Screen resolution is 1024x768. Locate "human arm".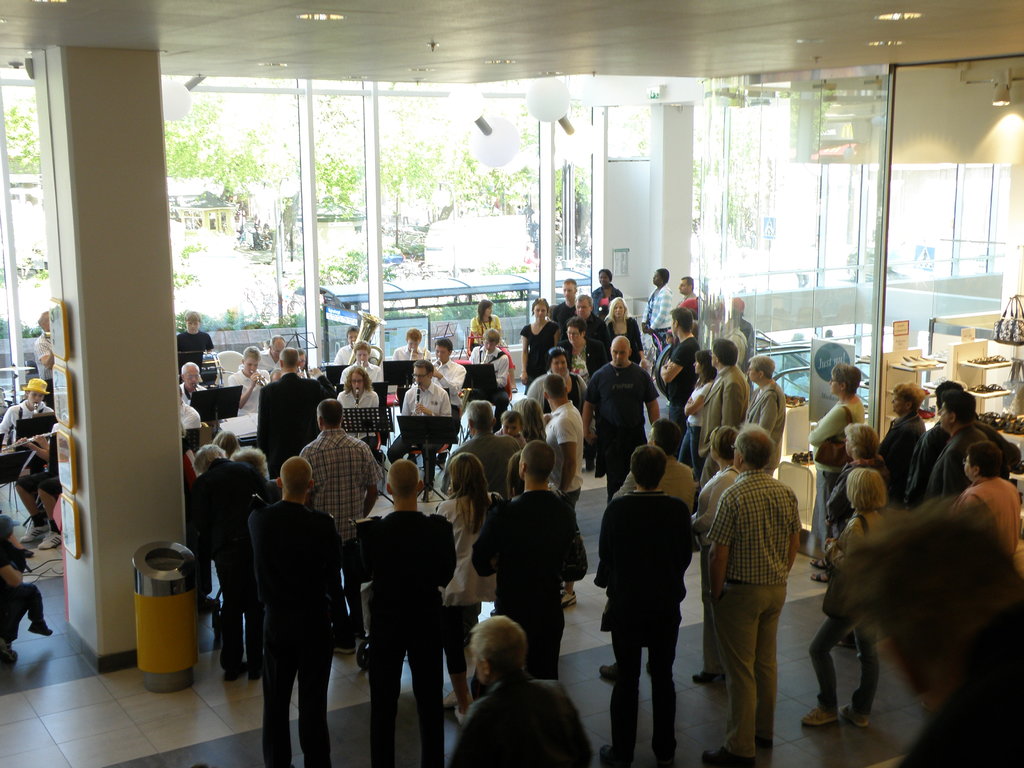
left=558, top=521, right=588, bottom=586.
